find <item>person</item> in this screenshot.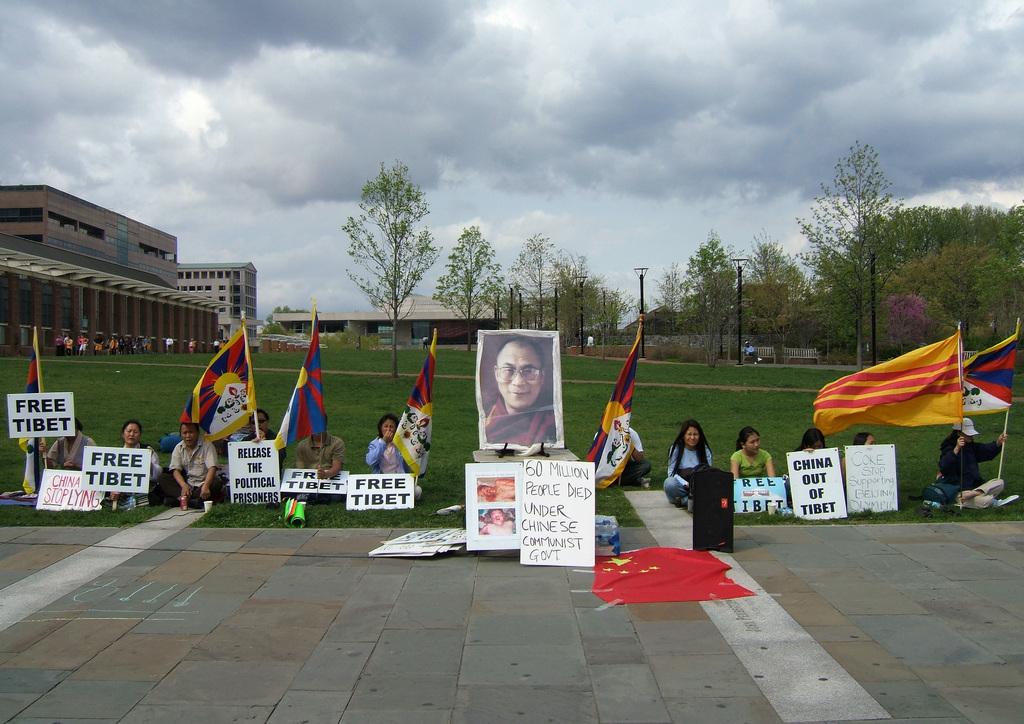
The bounding box for <item>person</item> is Rect(108, 333, 120, 358).
